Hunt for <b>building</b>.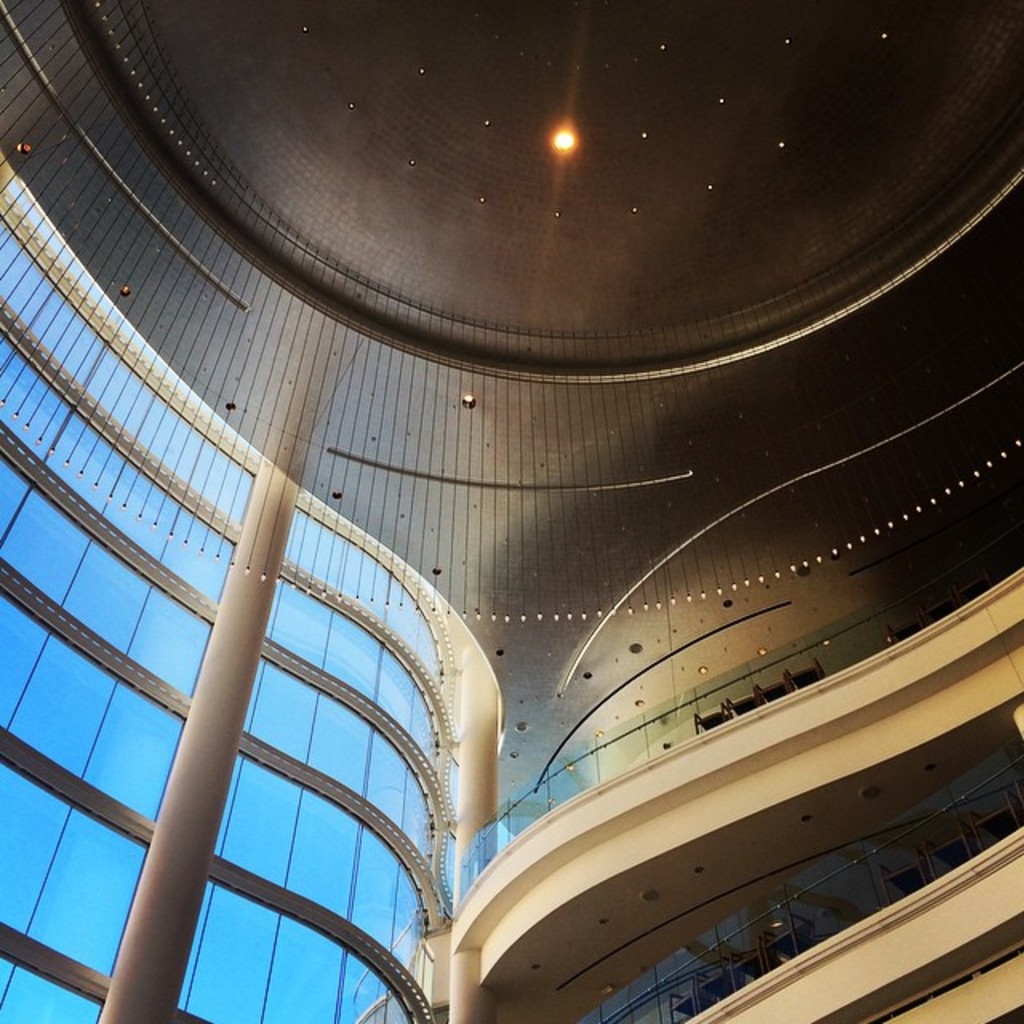
Hunted down at [x1=2, y1=0, x2=1022, y2=1021].
